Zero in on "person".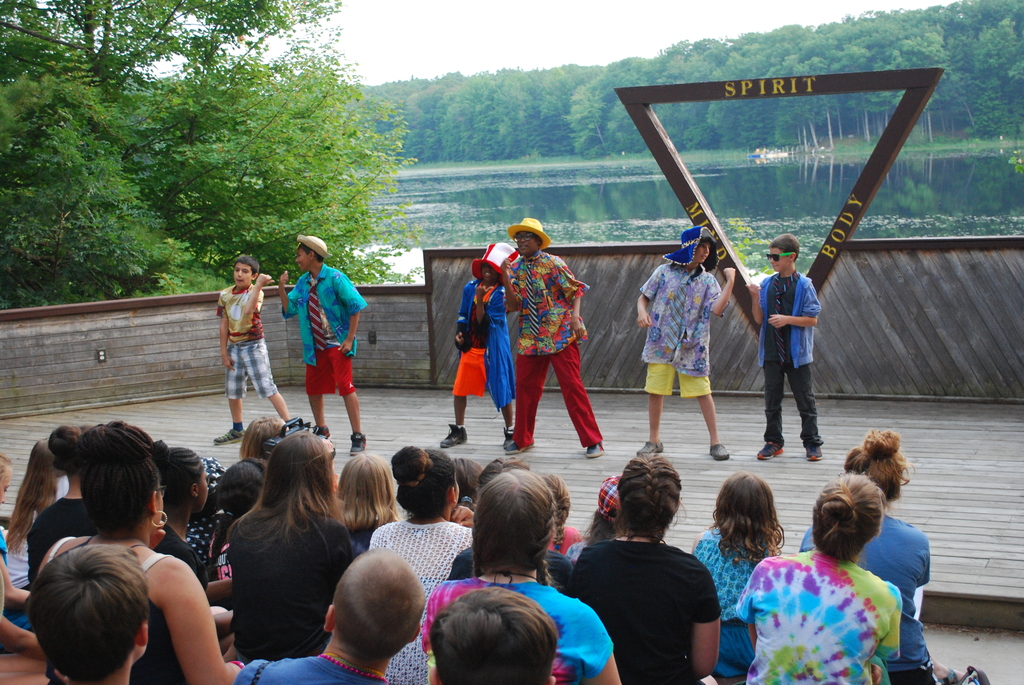
Zeroed in: locate(184, 453, 226, 558).
